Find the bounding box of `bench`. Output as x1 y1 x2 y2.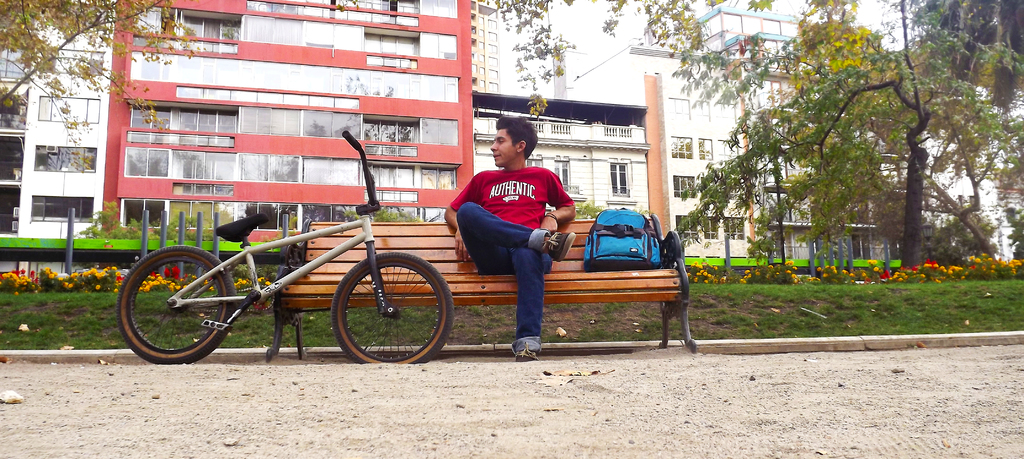
264 215 696 362.
